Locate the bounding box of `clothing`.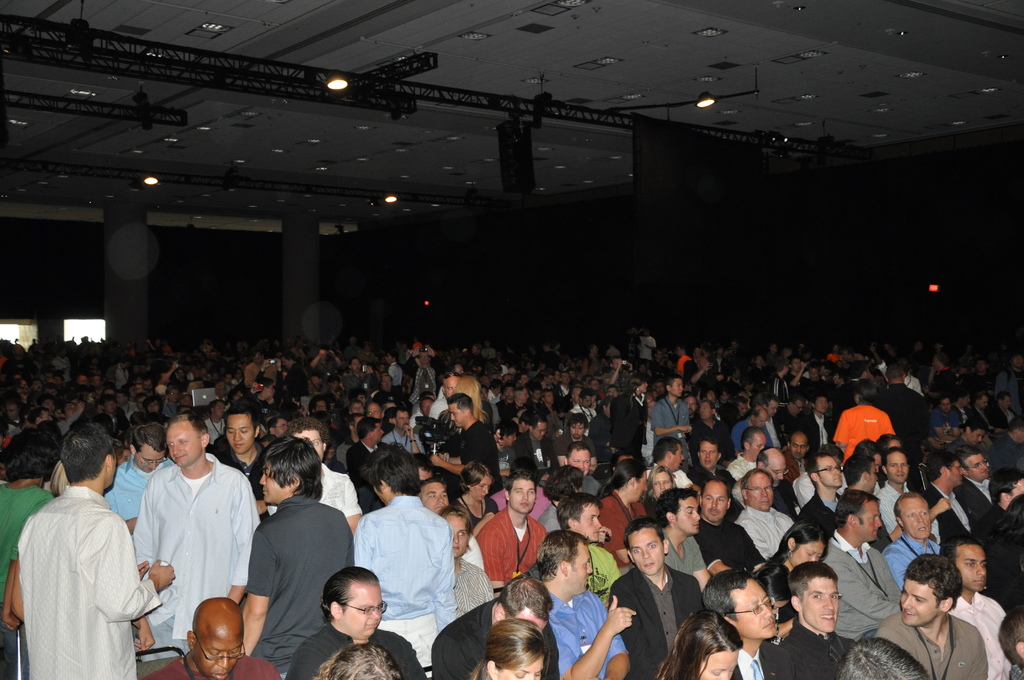
Bounding box: <bbox>58, 414, 82, 437</bbox>.
